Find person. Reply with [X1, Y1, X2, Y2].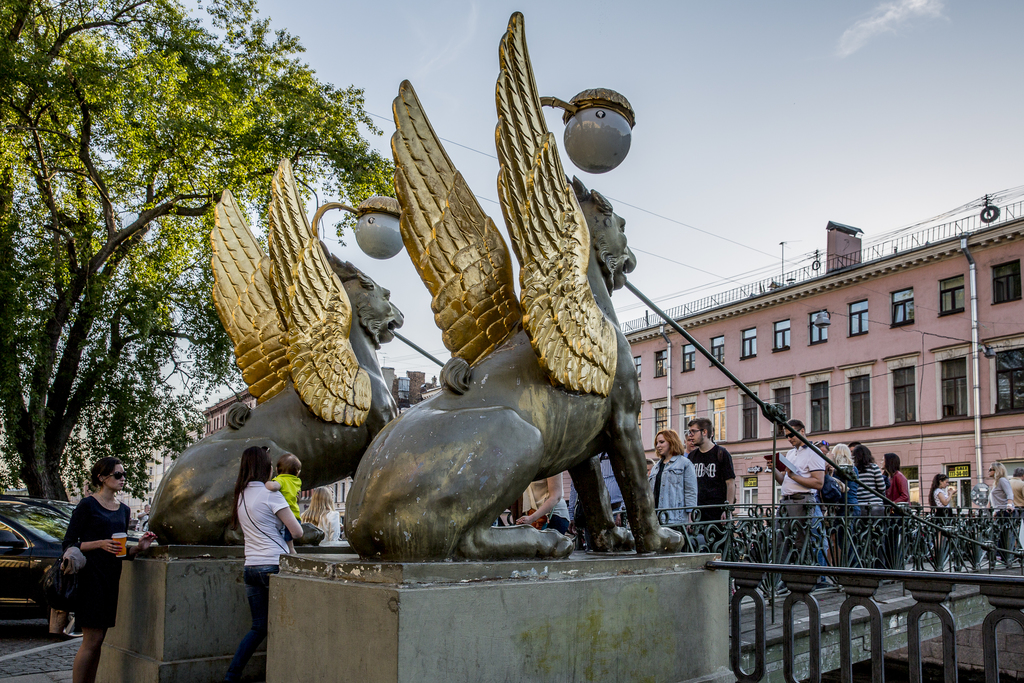
[48, 457, 132, 666].
